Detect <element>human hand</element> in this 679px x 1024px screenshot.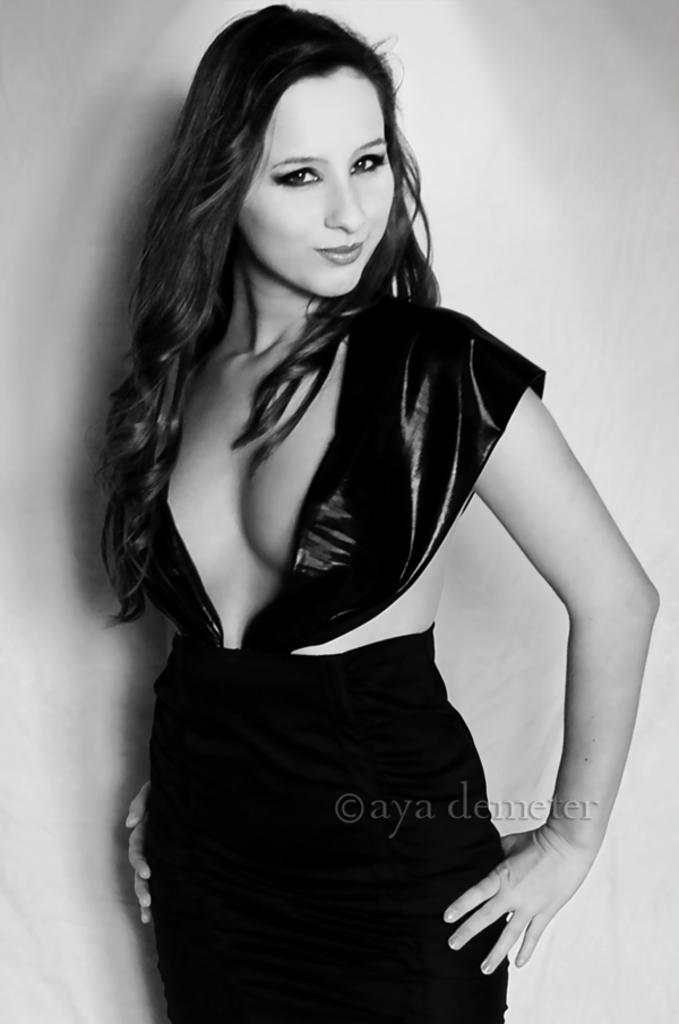
Detection: Rect(455, 782, 586, 983).
